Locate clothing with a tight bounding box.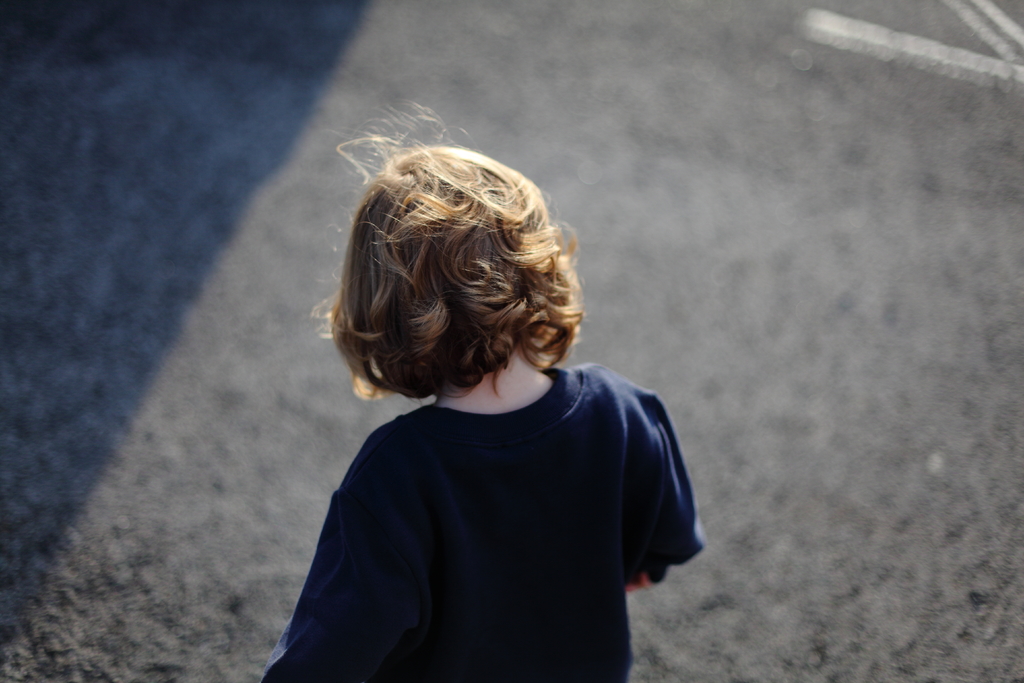
263,363,705,682.
